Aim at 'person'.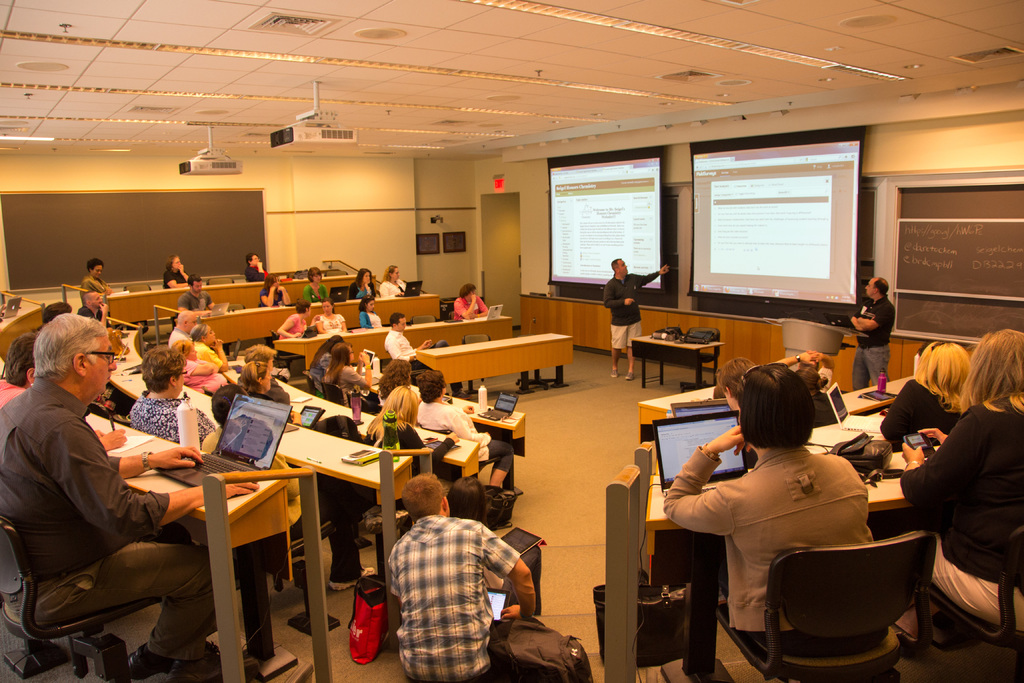
Aimed at [239, 361, 300, 428].
